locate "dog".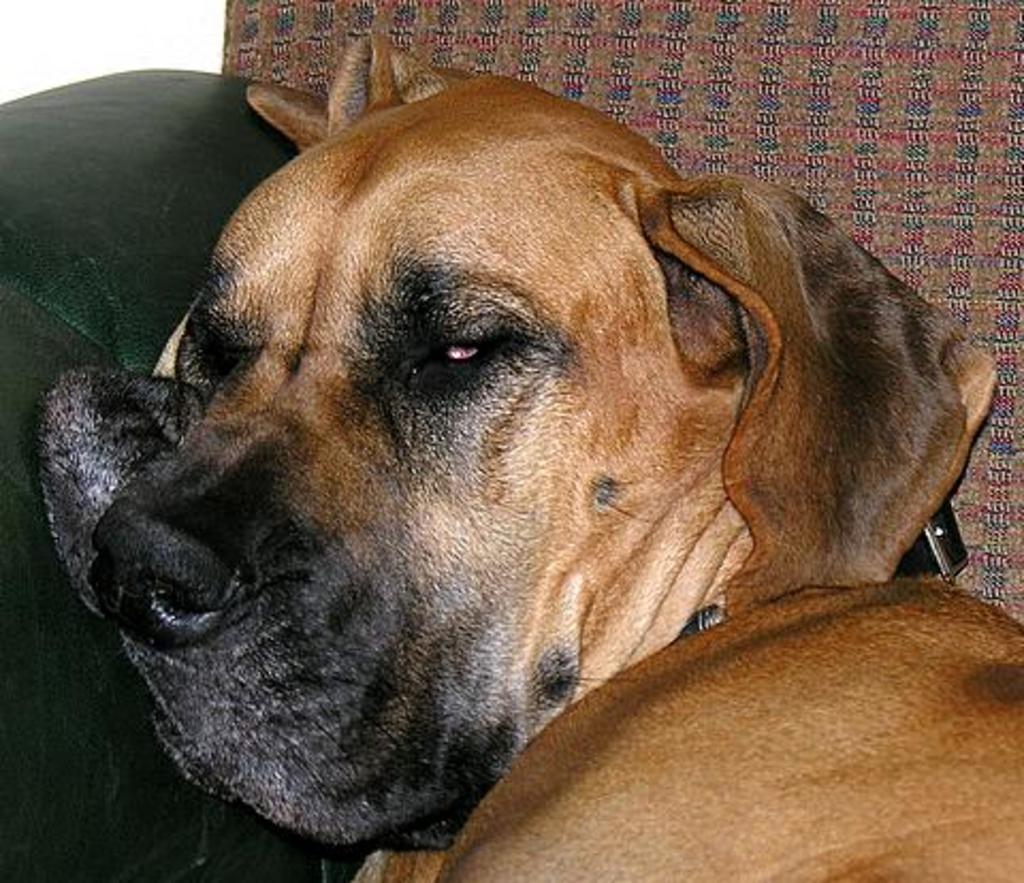
Bounding box: bbox(21, 32, 1022, 881).
